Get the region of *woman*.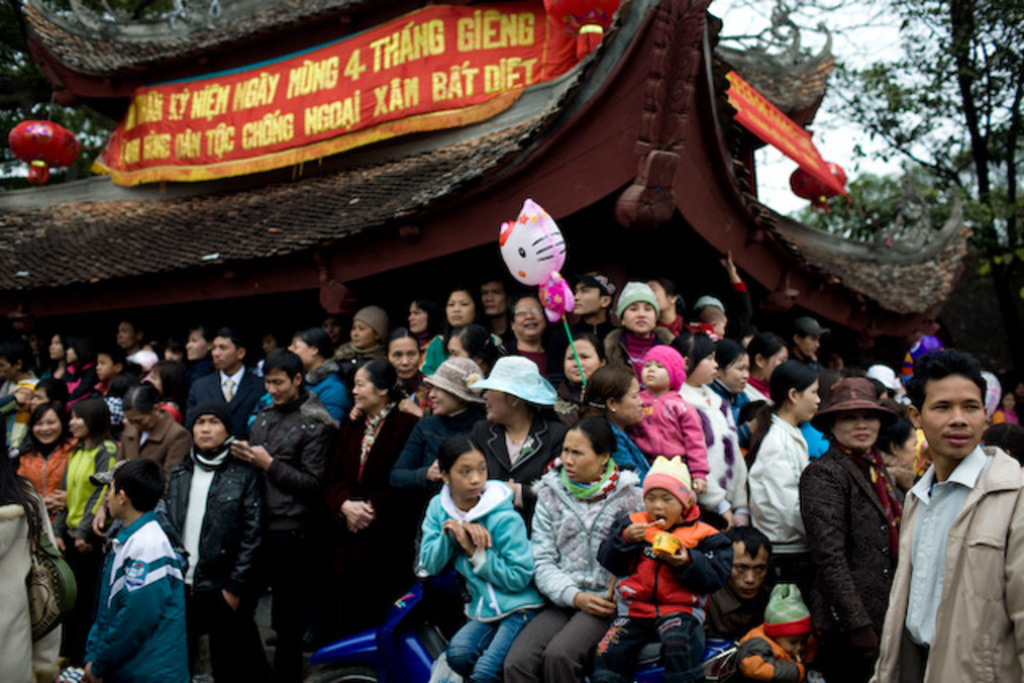
(left=37, top=325, right=78, bottom=382).
